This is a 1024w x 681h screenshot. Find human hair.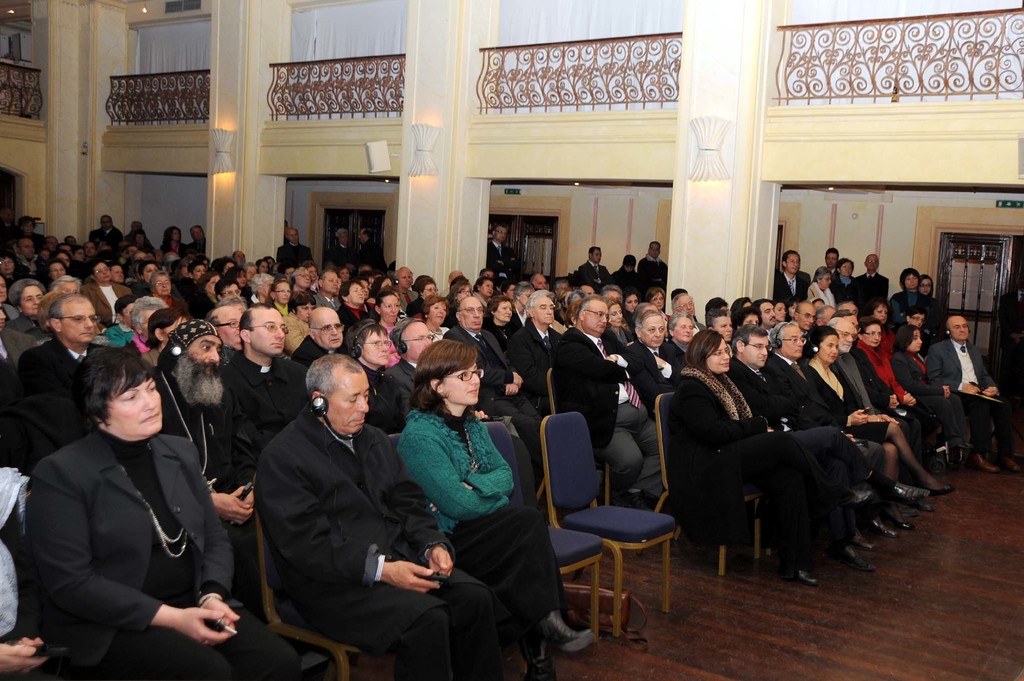
Bounding box: [33, 296, 83, 329].
